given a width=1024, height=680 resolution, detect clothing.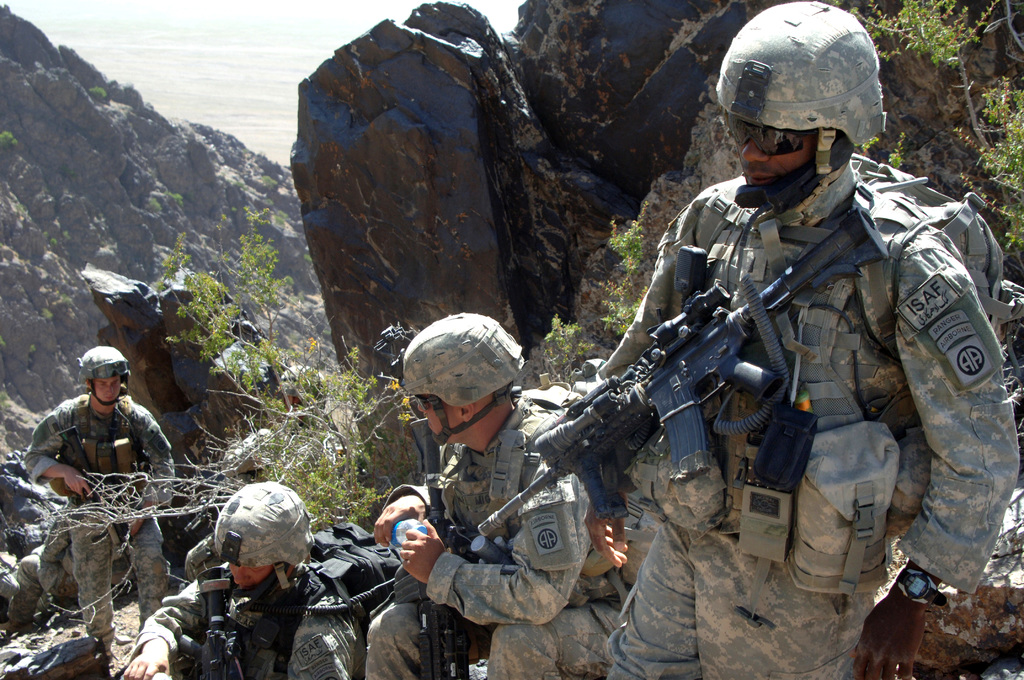
559 2 1017 676.
